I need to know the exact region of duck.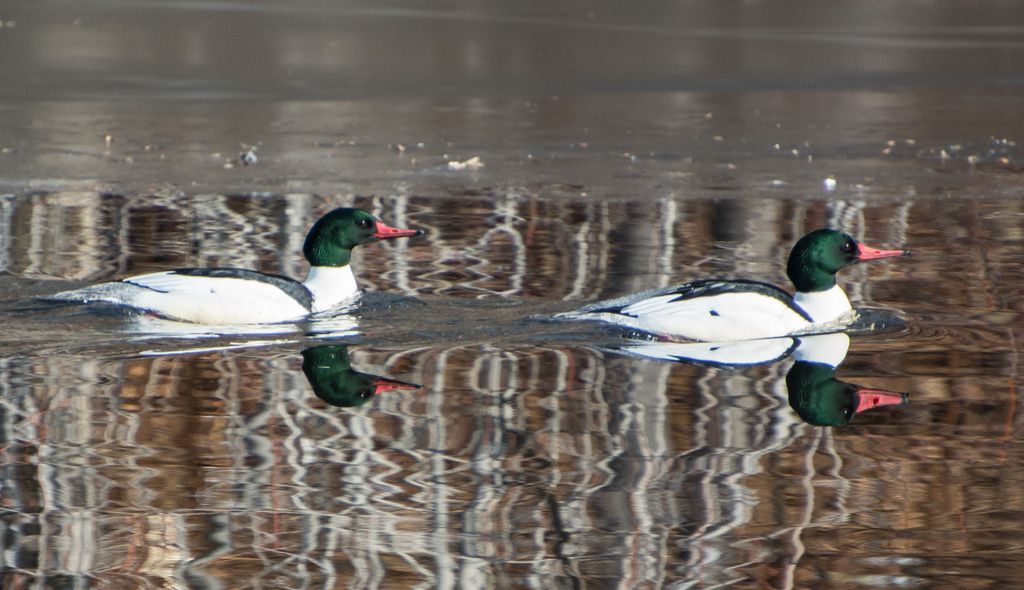
Region: Rect(527, 225, 913, 346).
